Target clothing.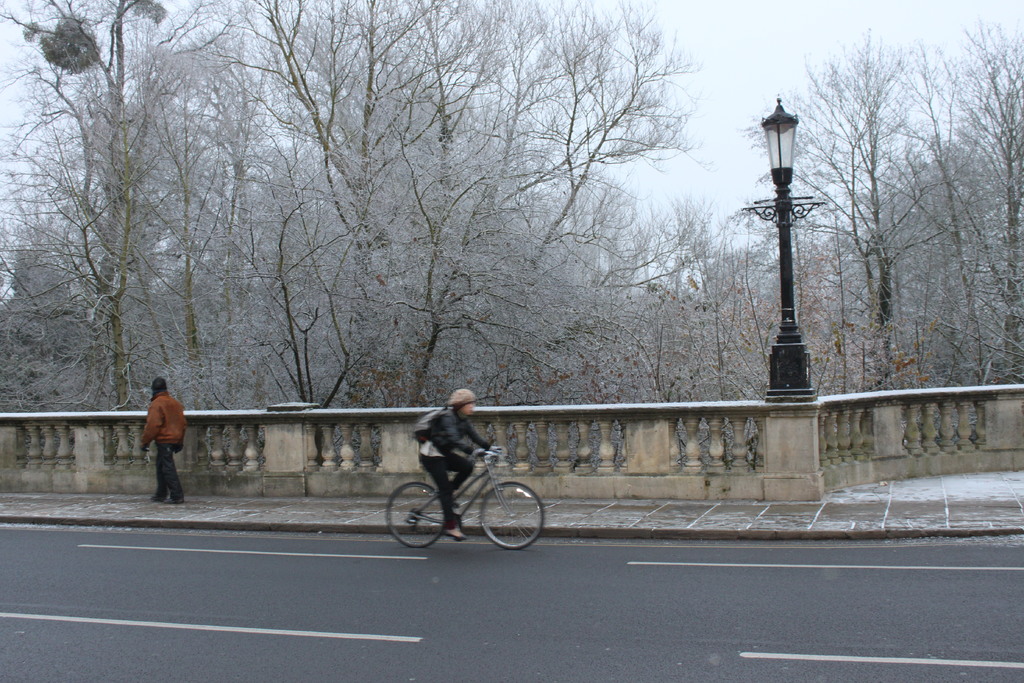
Target region: <bbox>418, 413, 486, 456</bbox>.
